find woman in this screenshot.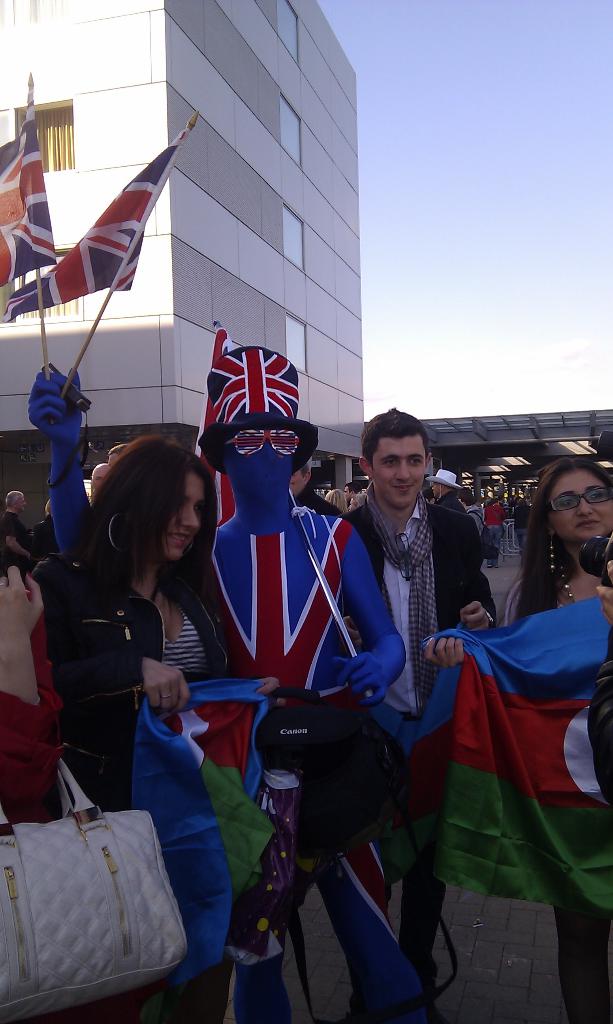
The bounding box for woman is {"x1": 481, "y1": 496, "x2": 507, "y2": 568}.
